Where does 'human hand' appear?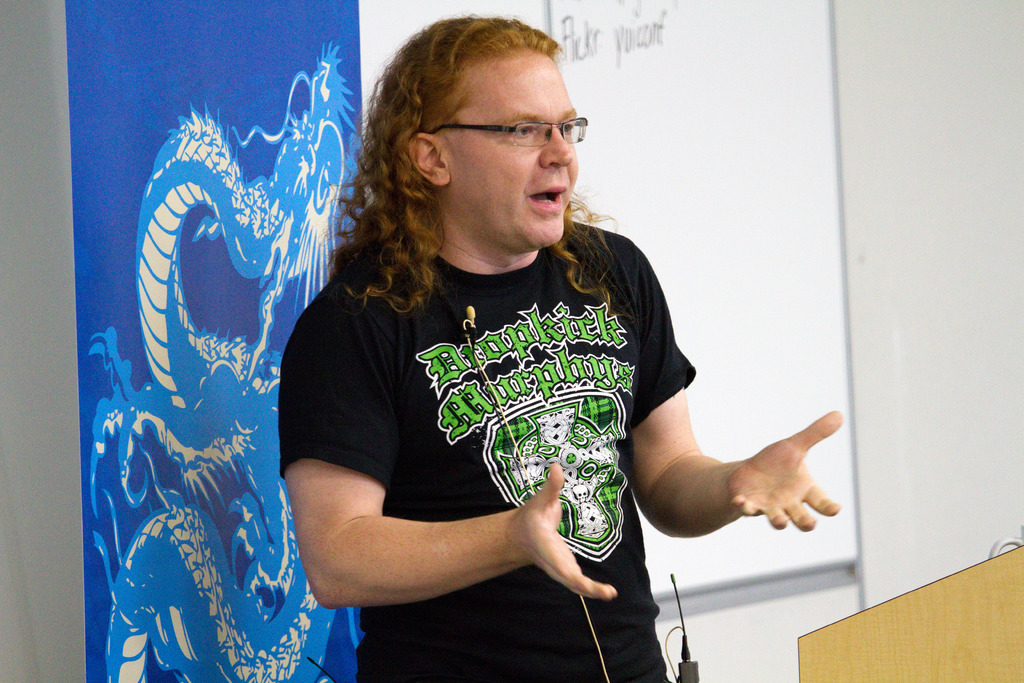
Appears at <bbox>500, 461, 622, 604</bbox>.
